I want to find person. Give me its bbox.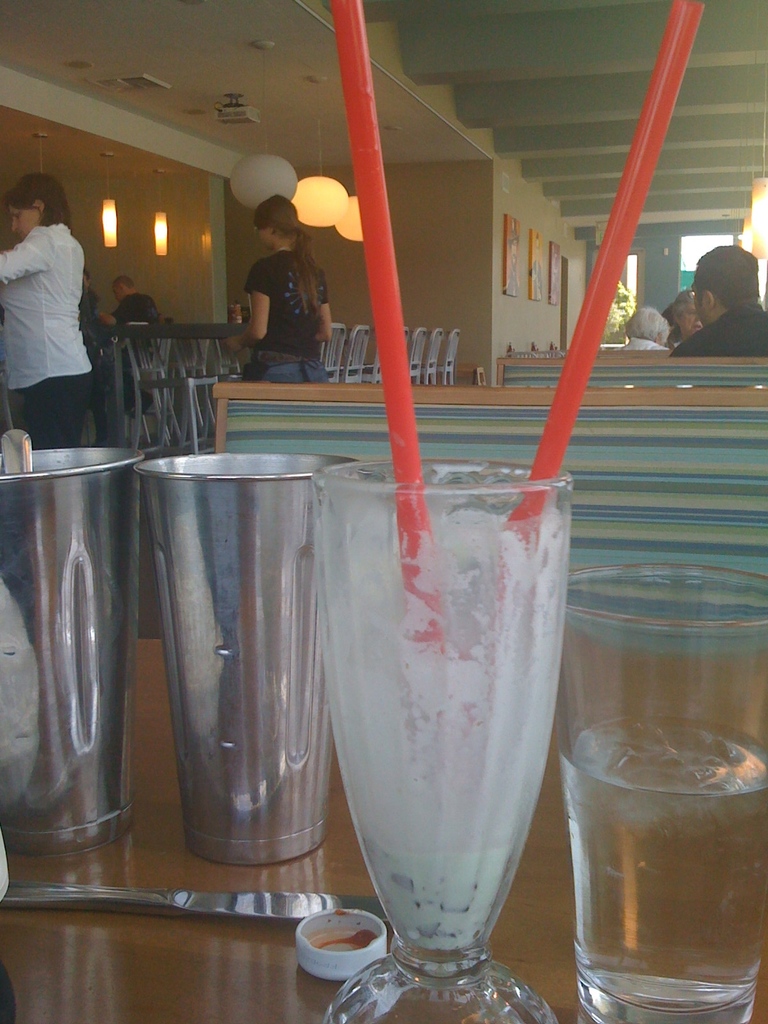
[675, 228, 767, 355].
